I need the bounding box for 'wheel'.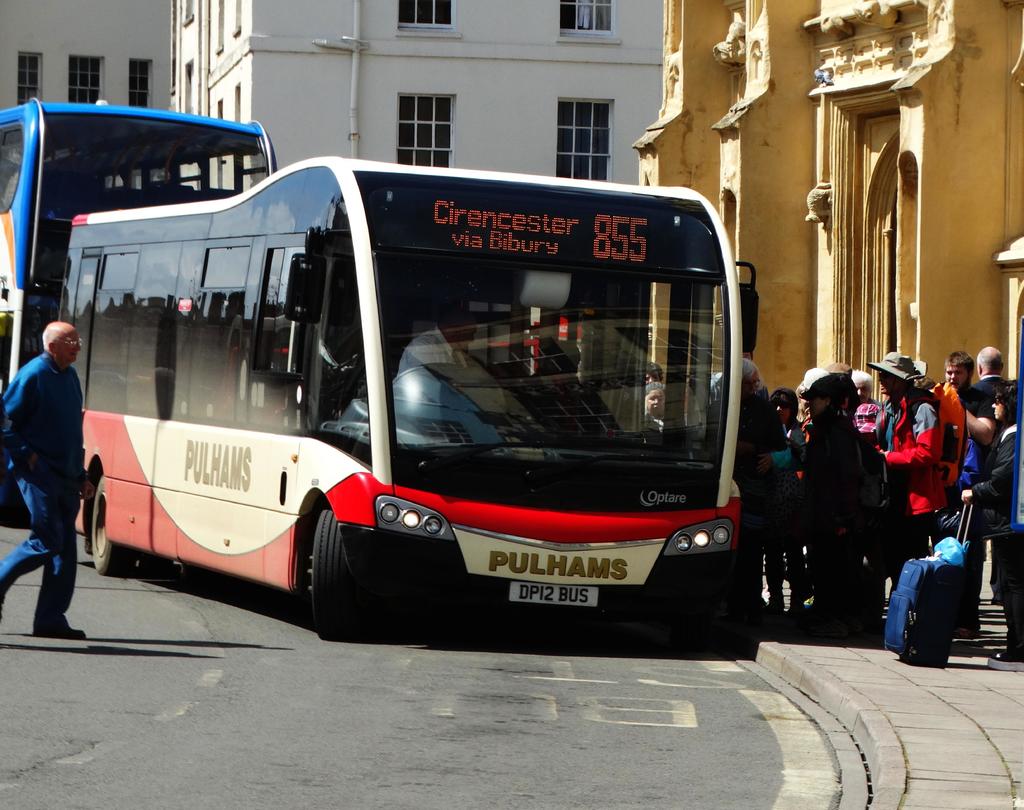
Here it is: 87/476/124/577.
